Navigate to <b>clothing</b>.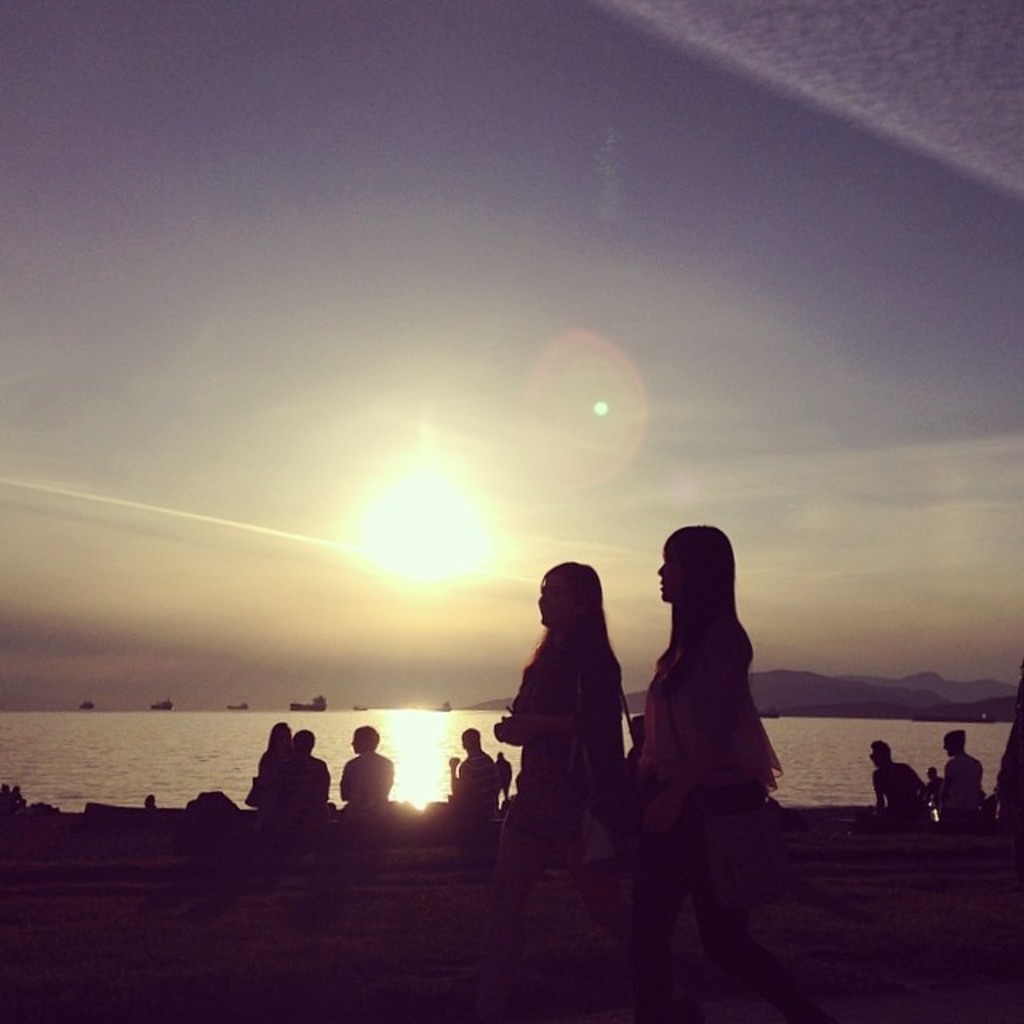
Navigation target: box=[338, 746, 394, 802].
